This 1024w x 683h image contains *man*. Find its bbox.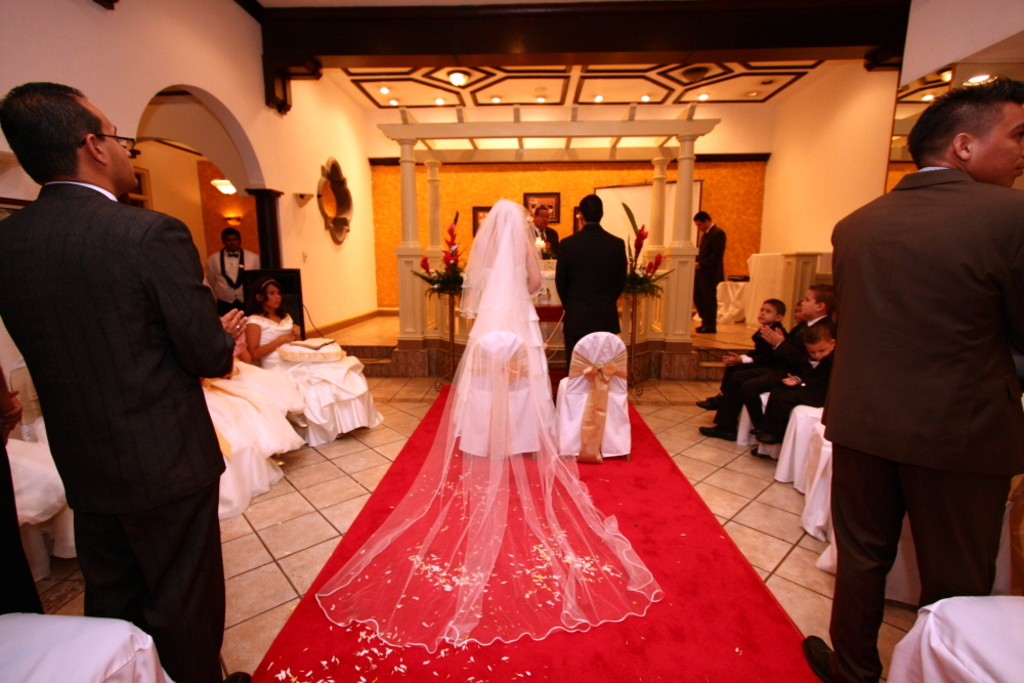
<region>553, 195, 629, 370</region>.
